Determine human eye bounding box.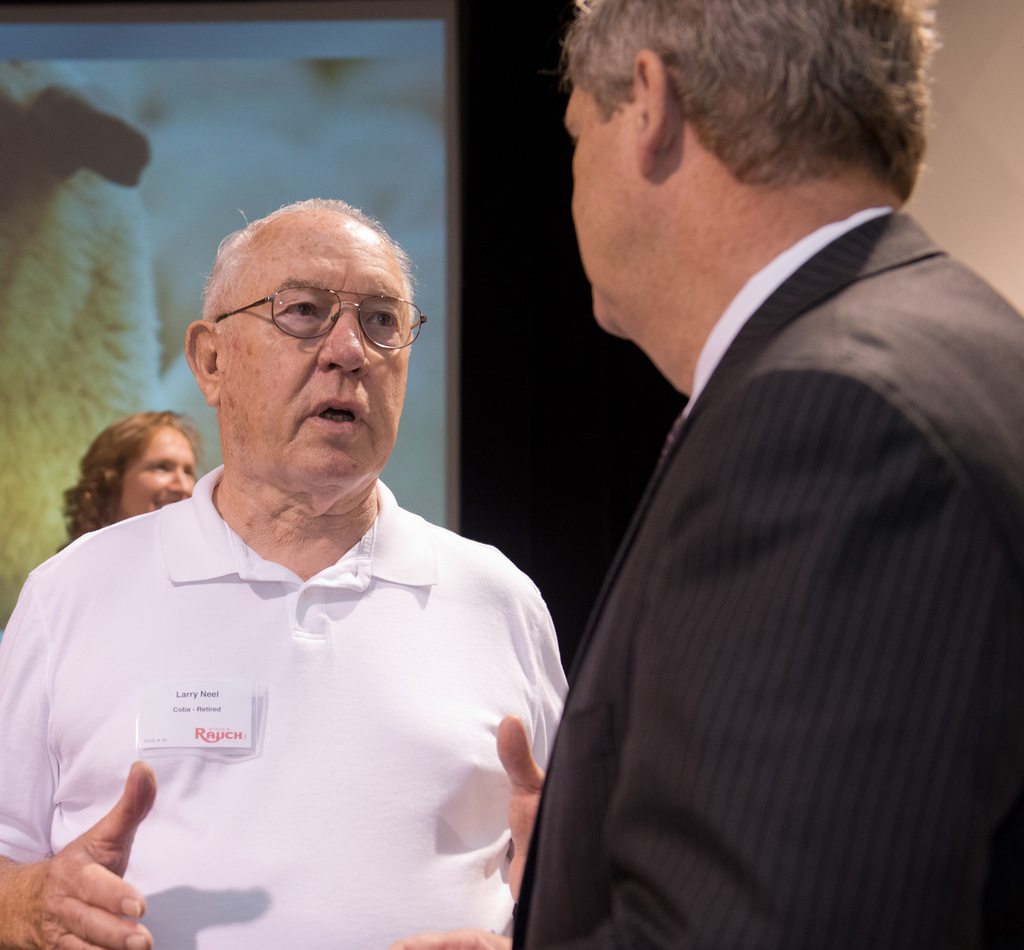
Determined: bbox=(278, 296, 325, 325).
